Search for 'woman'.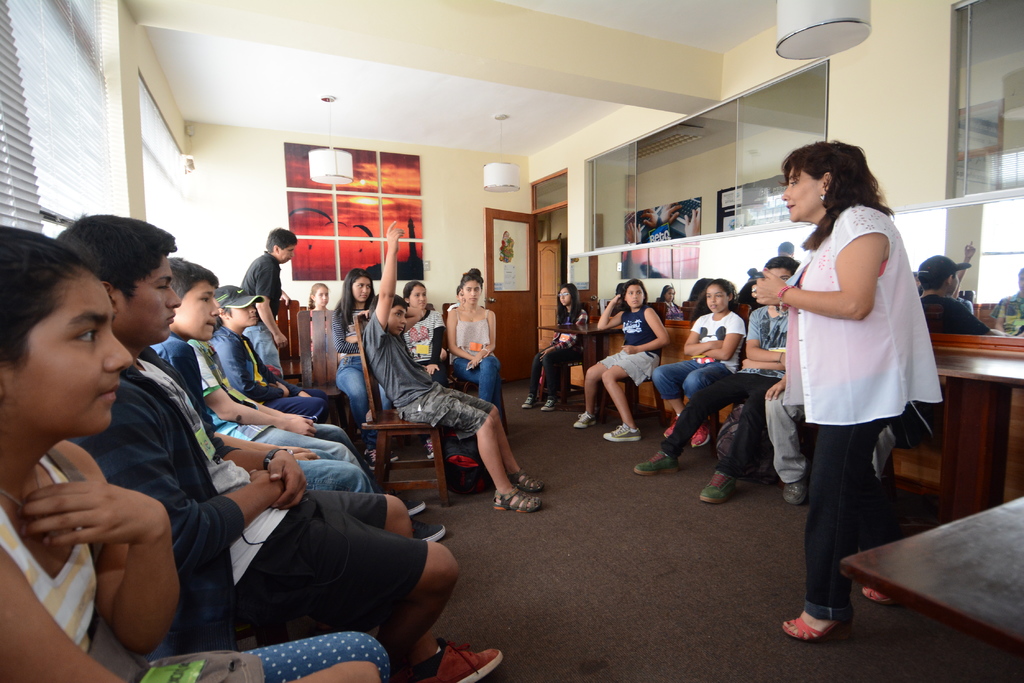
Found at {"left": 764, "top": 133, "right": 928, "bottom": 648}.
